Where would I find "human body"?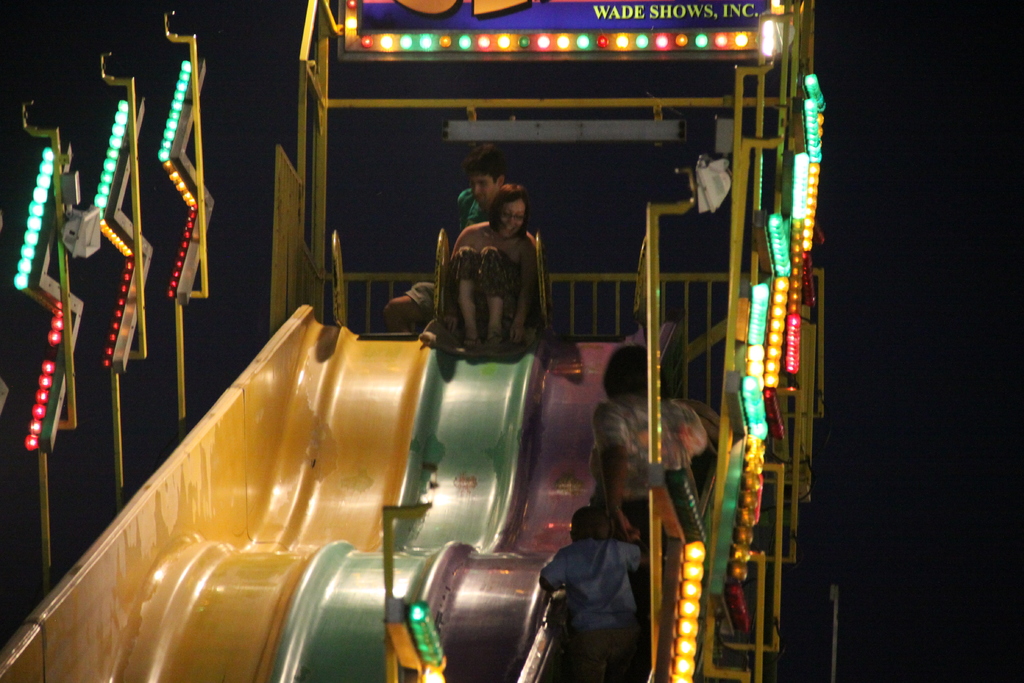
At detection(586, 395, 712, 555).
